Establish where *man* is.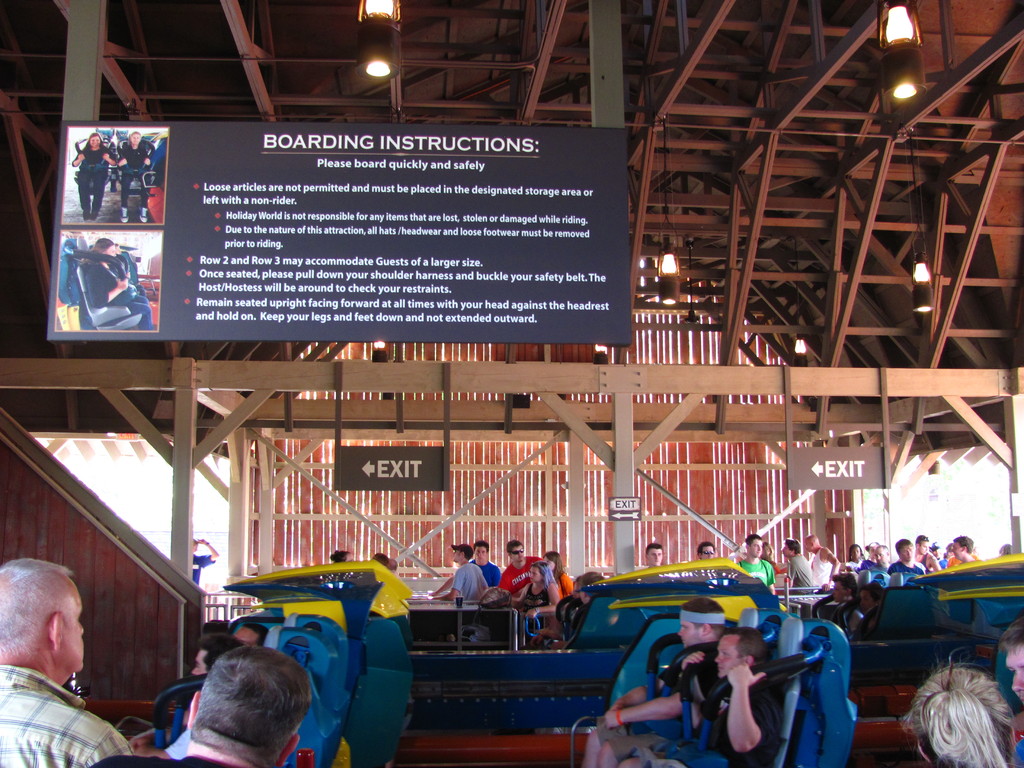
Established at 428,541,492,603.
